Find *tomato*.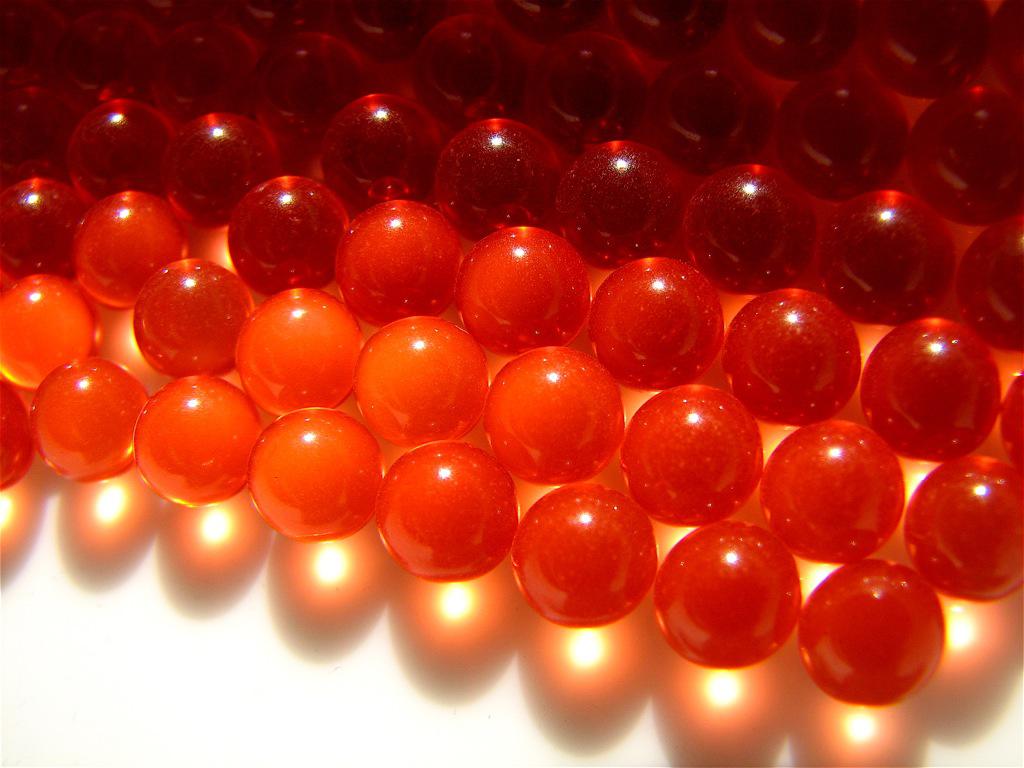
649/518/798/678.
